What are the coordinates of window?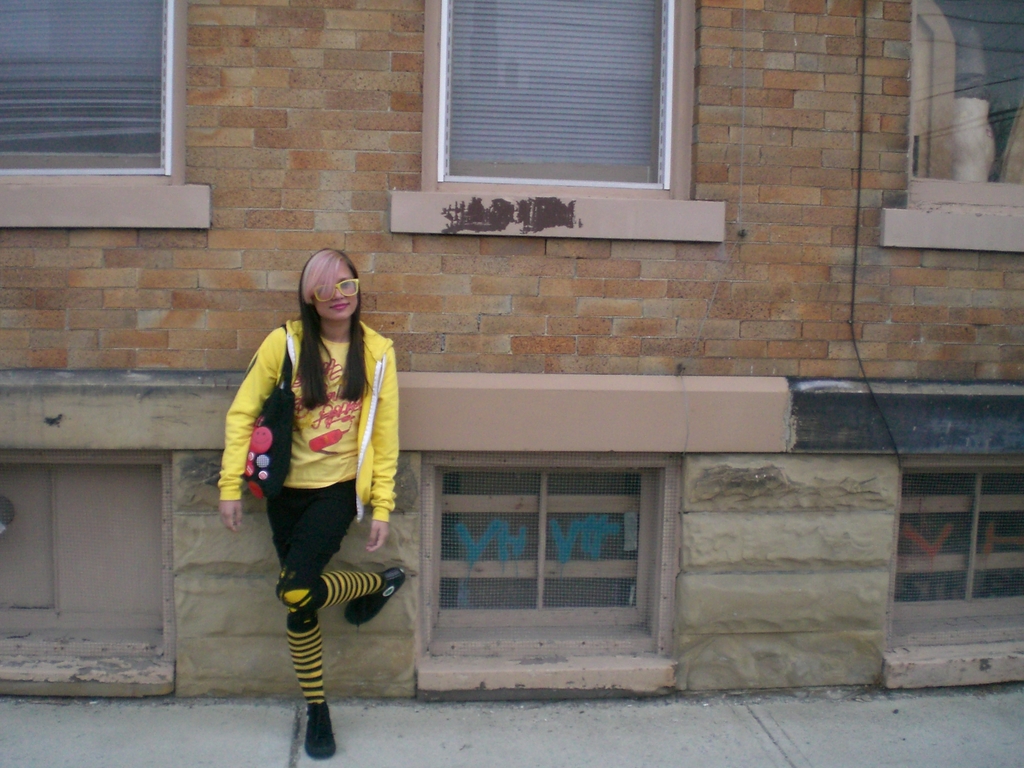
box(419, 450, 674, 696).
